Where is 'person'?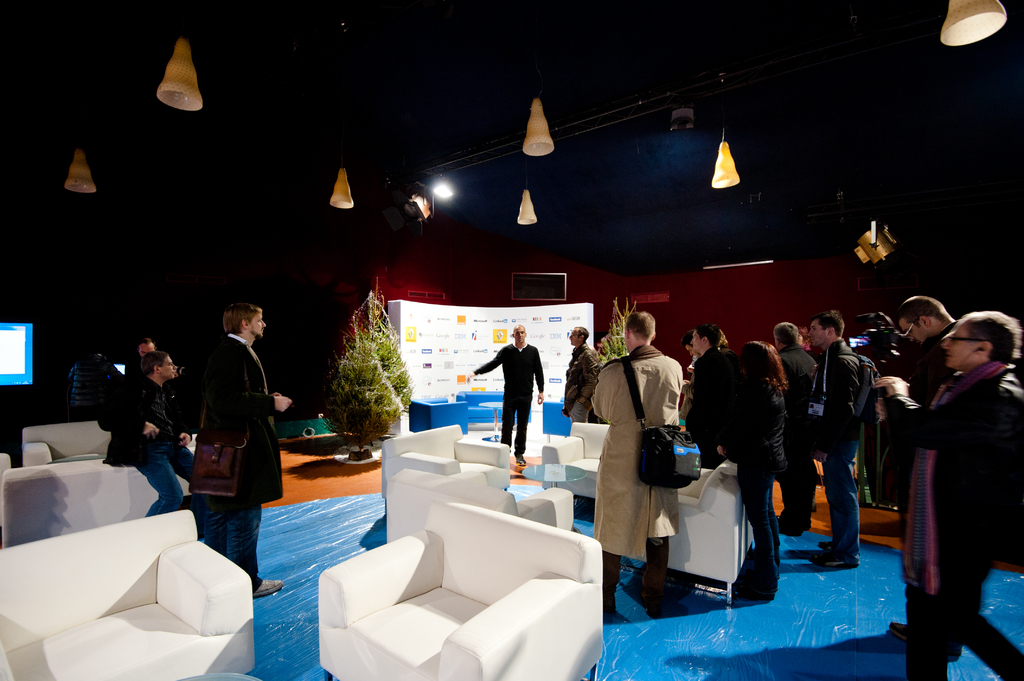
[714,338,786,595].
